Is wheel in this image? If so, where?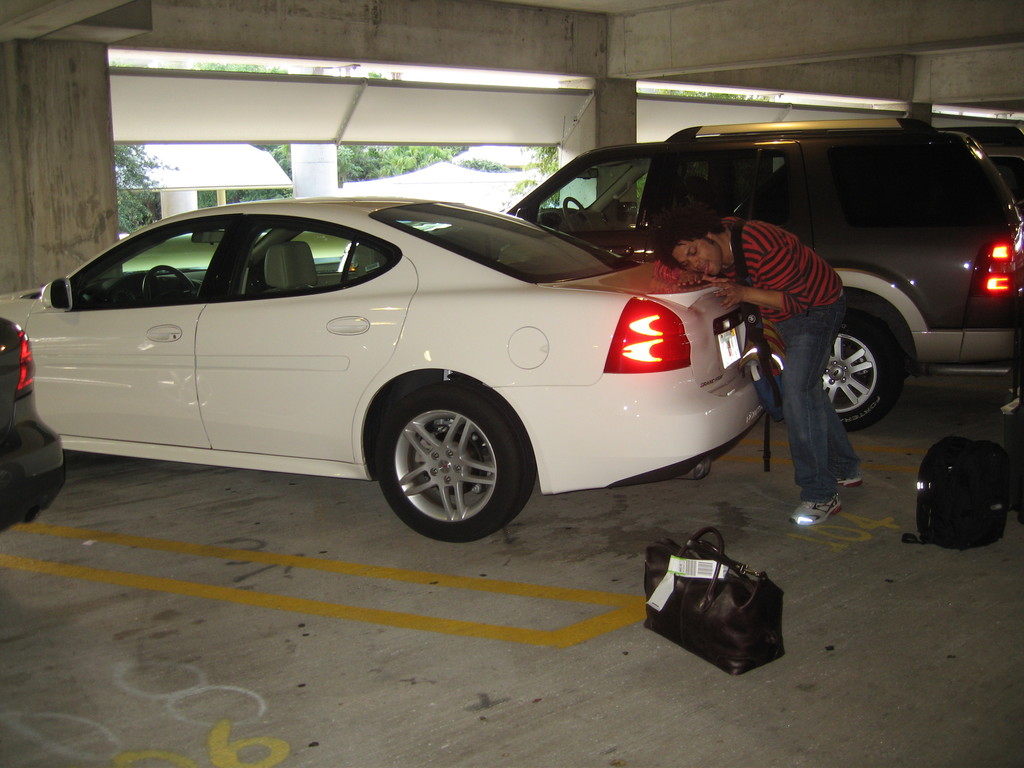
Yes, at detection(564, 198, 590, 234).
